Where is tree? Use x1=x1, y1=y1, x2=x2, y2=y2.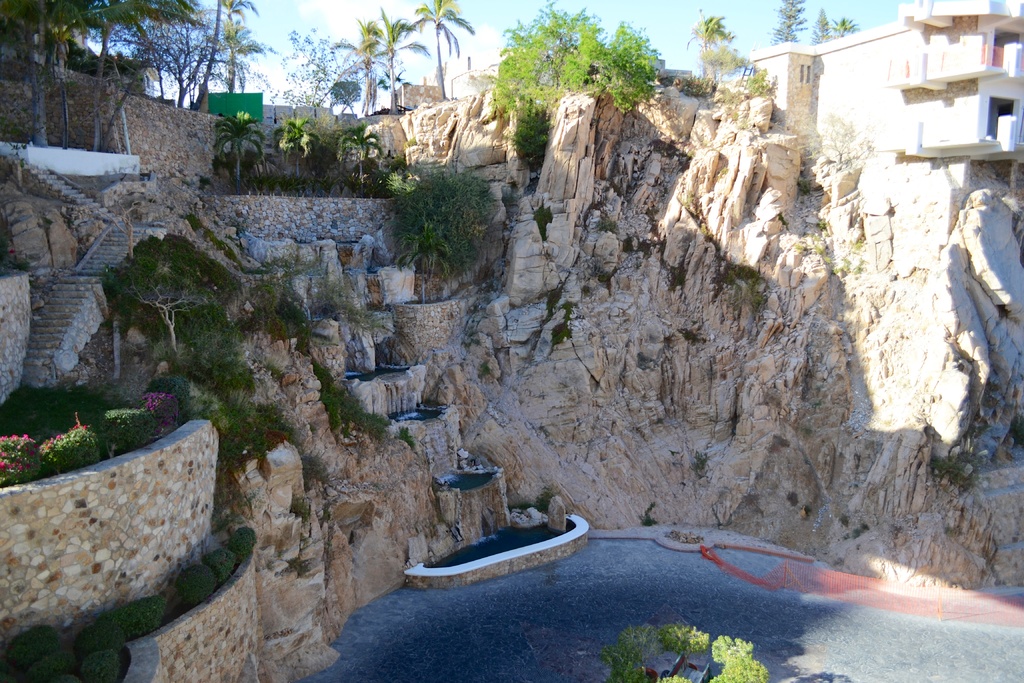
x1=331, y1=76, x2=361, y2=115.
